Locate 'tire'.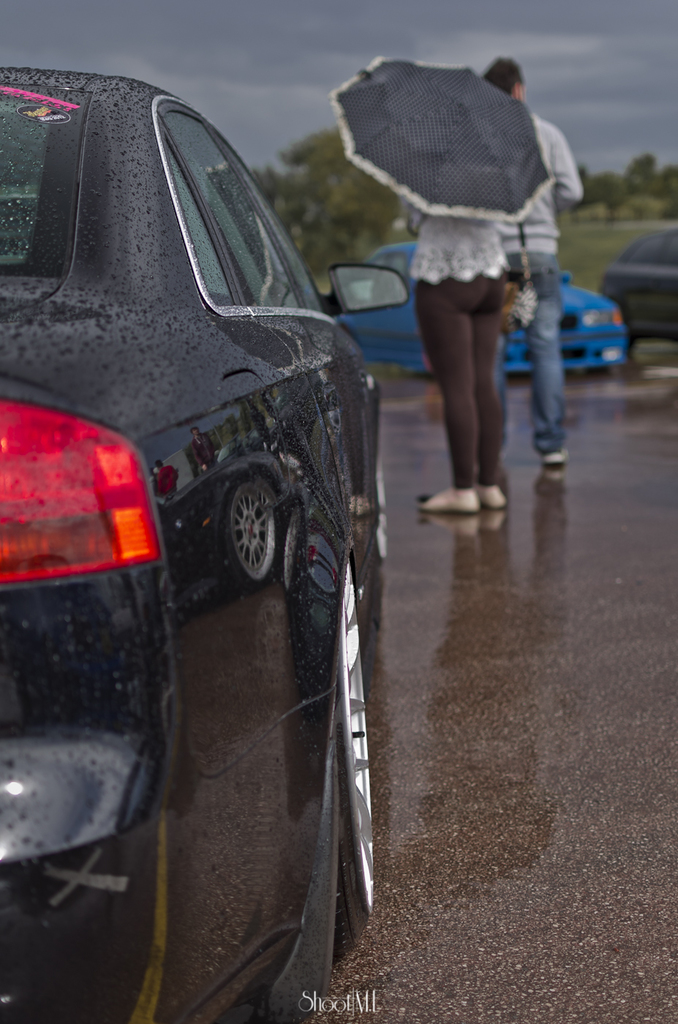
Bounding box: x1=339, y1=554, x2=385, y2=959.
